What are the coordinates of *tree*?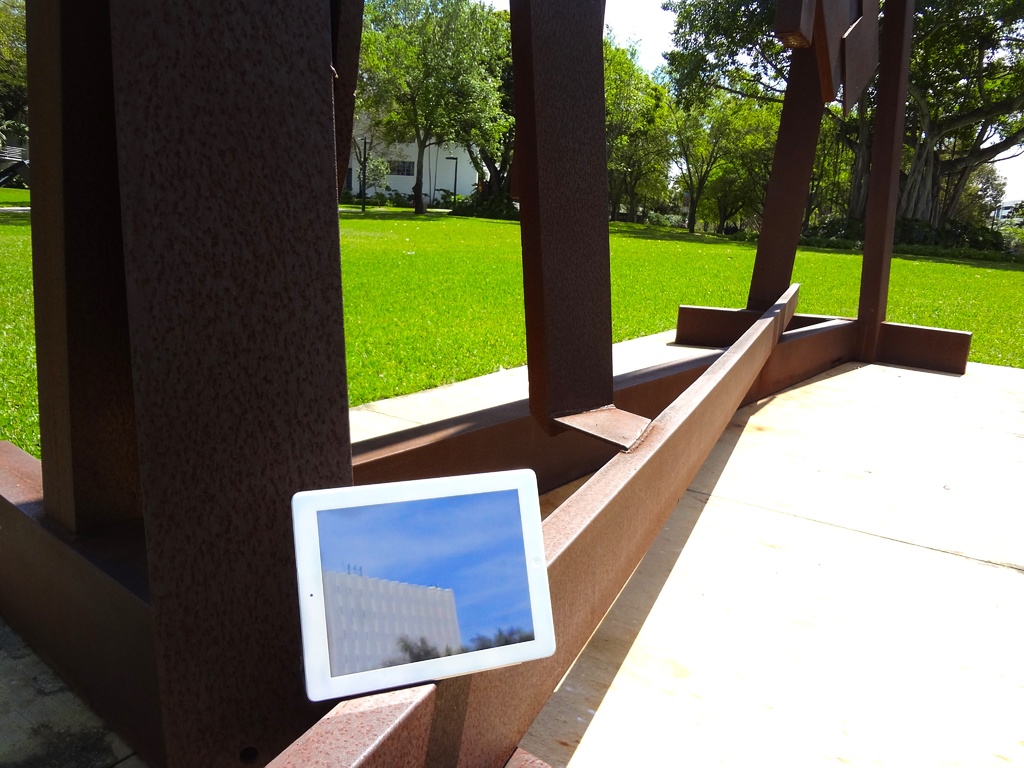
rect(0, 0, 29, 132).
